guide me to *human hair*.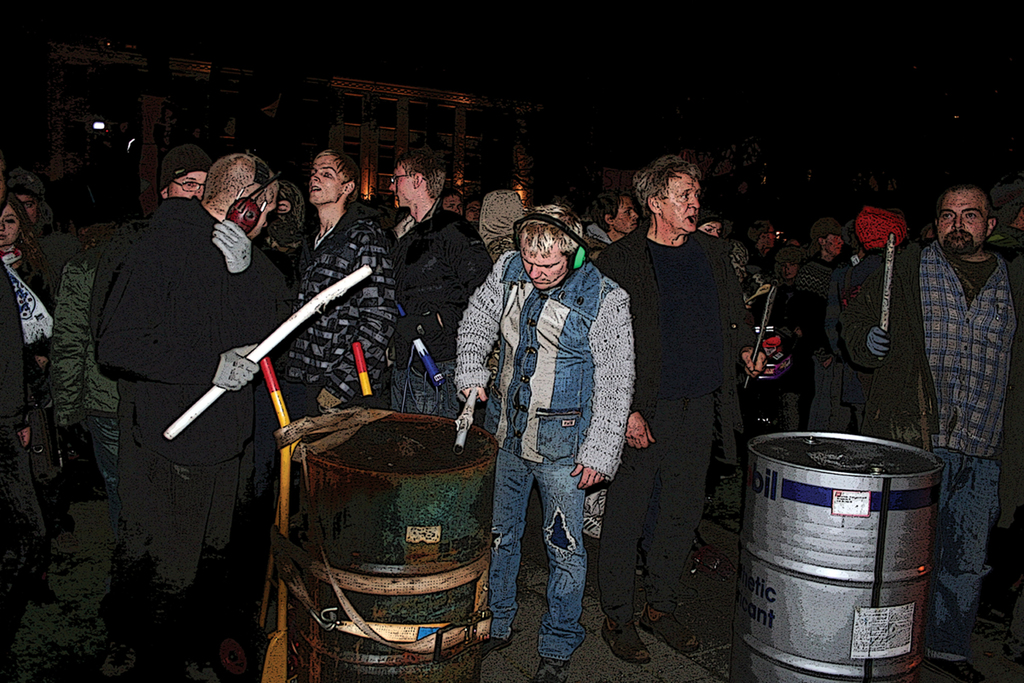
Guidance: bbox(0, 188, 27, 245).
